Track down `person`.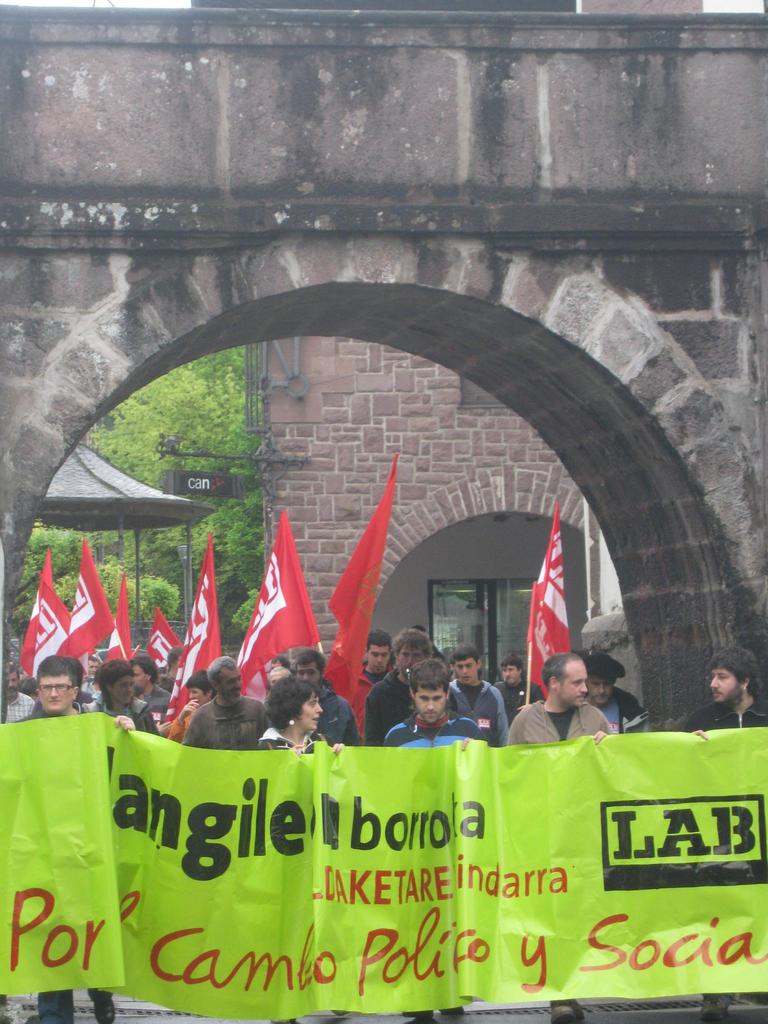
Tracked to box=[253, 682, 339, 755].
